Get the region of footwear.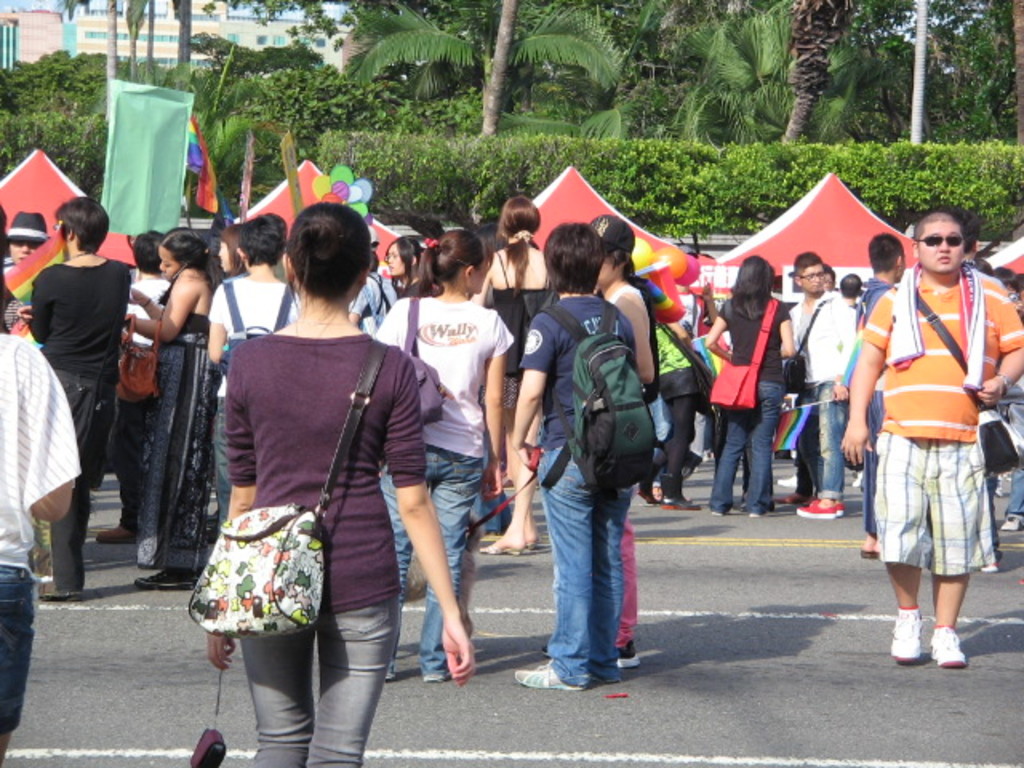
<region>928, 622, 968, 667</region>.
